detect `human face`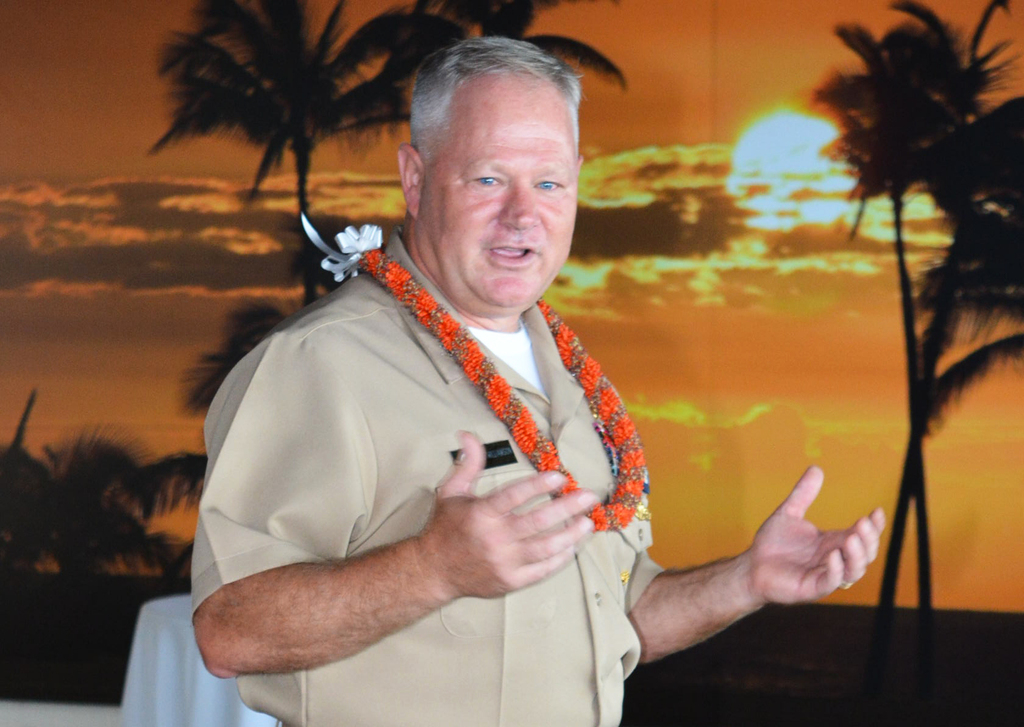
{"left": 419, "top": 70, "right": 579, "bottom": 308}
